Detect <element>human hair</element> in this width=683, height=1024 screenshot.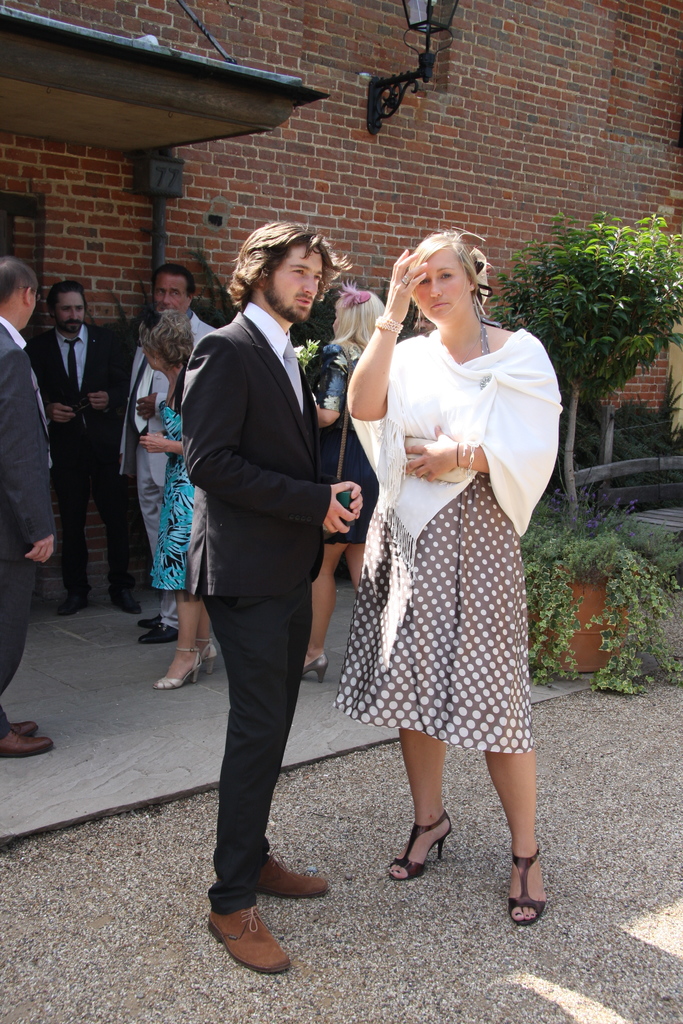
Detection: <region>329, 289, 386, 362</region>.
